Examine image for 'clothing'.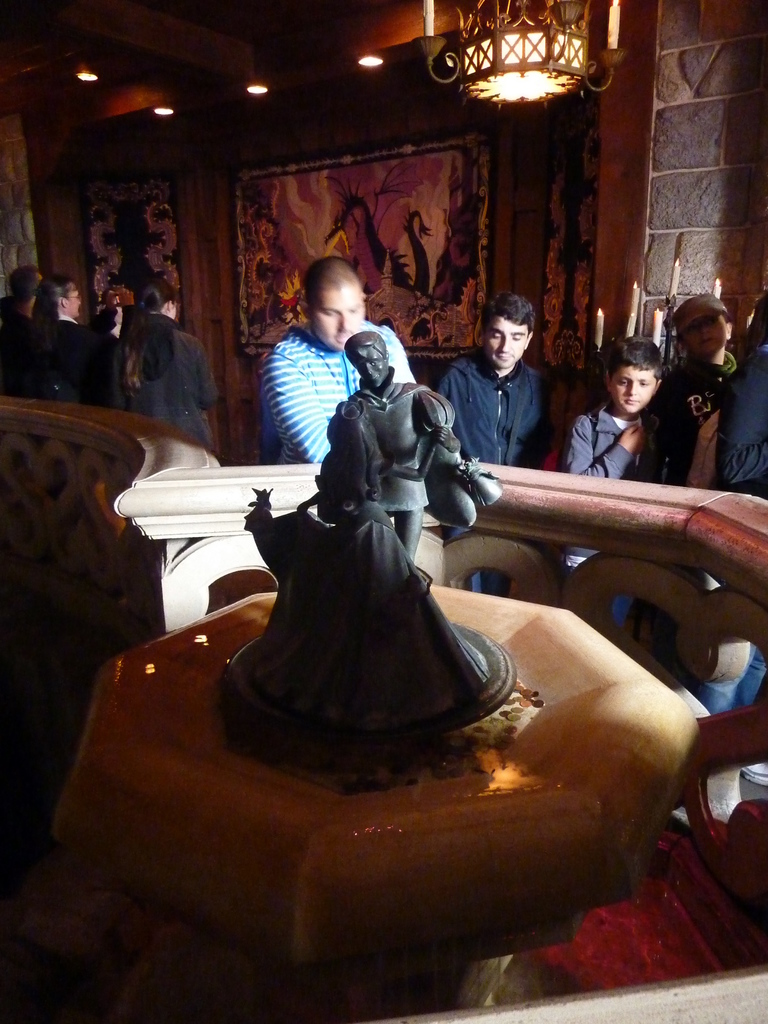
Examination result: [left=724, top=360, right=767, bottom=501].
